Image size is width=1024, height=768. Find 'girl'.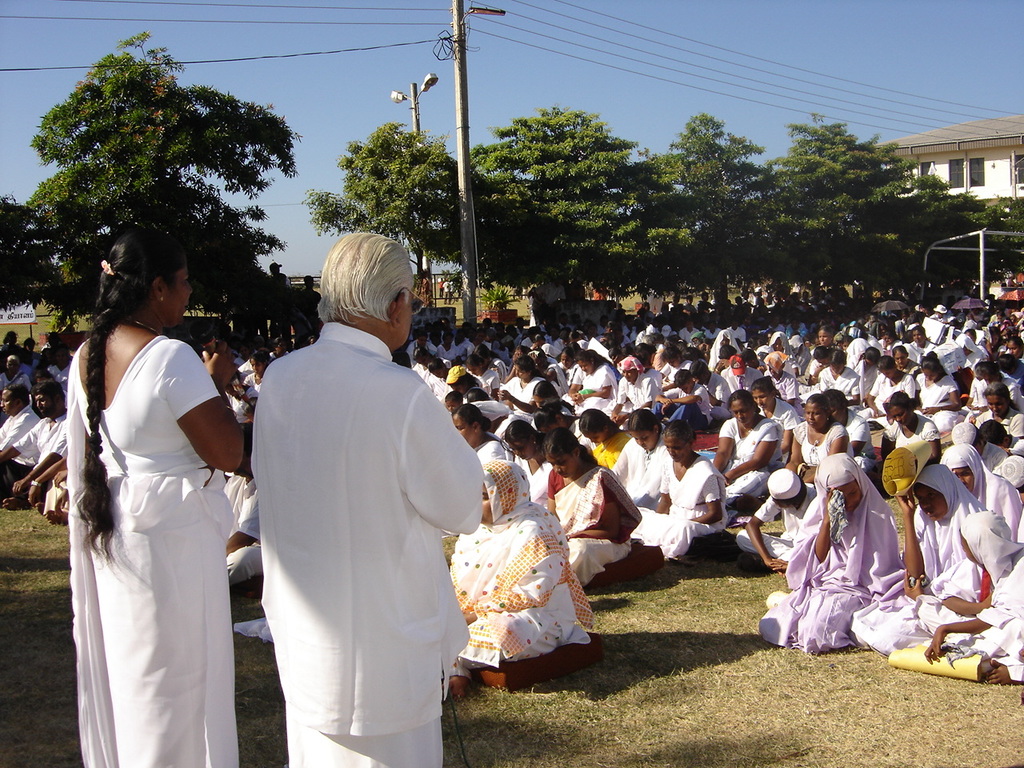
detection(969, 372, 1023, 453).
